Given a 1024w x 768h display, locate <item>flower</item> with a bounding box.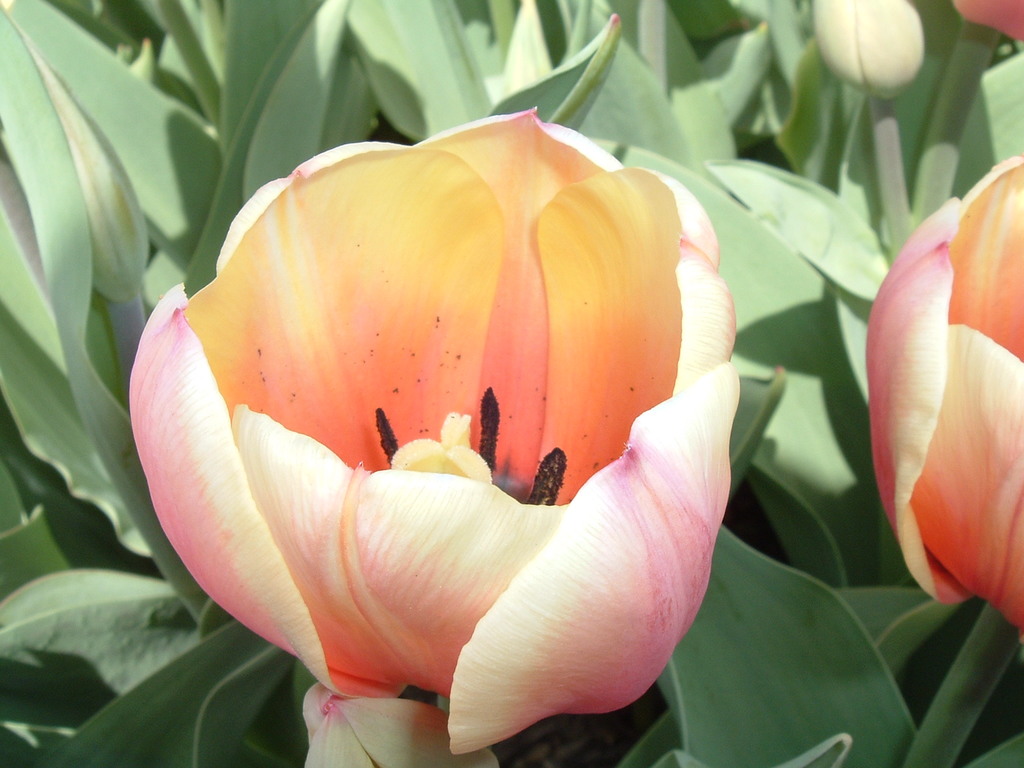
Located: detection(95, 121, 725, 694).
